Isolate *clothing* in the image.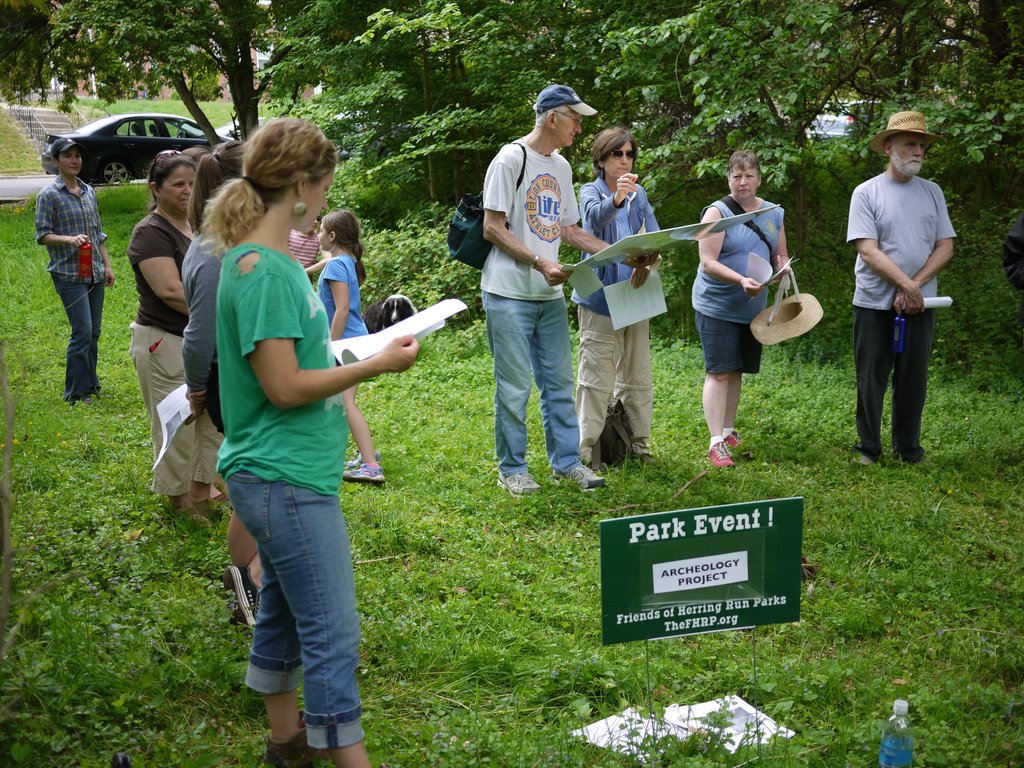
Isolated region: [x1=479, y1=143, x2=583, y2=298].
